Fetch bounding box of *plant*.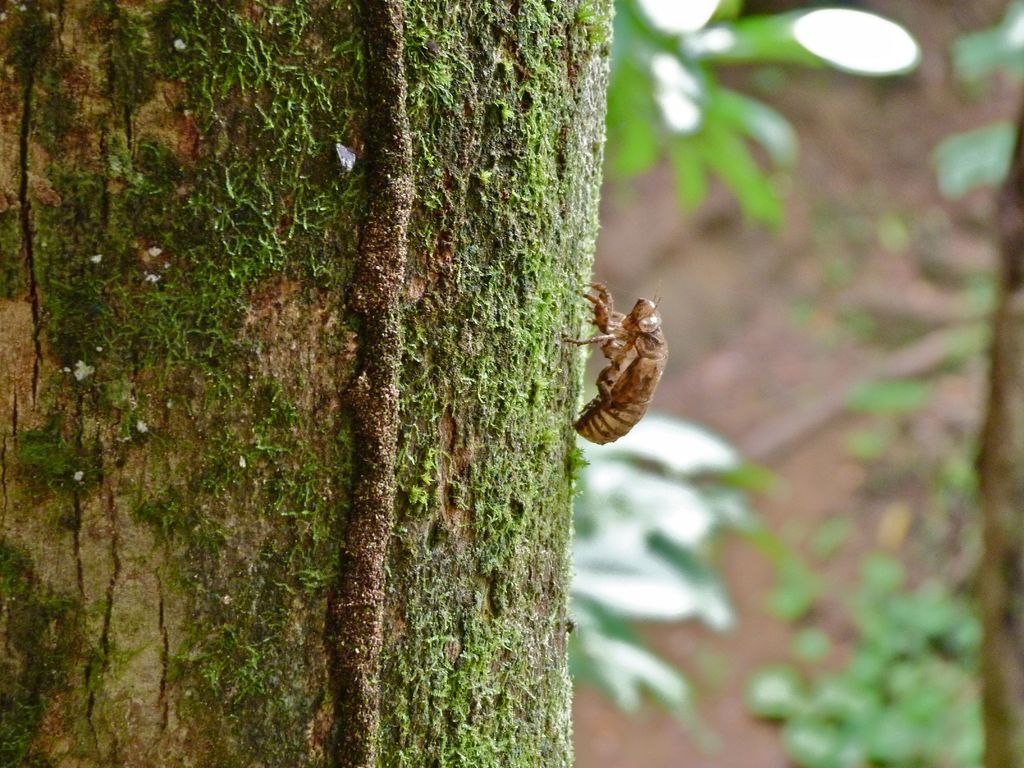
Bbox: l=597, t=0, r=826, b=234.
